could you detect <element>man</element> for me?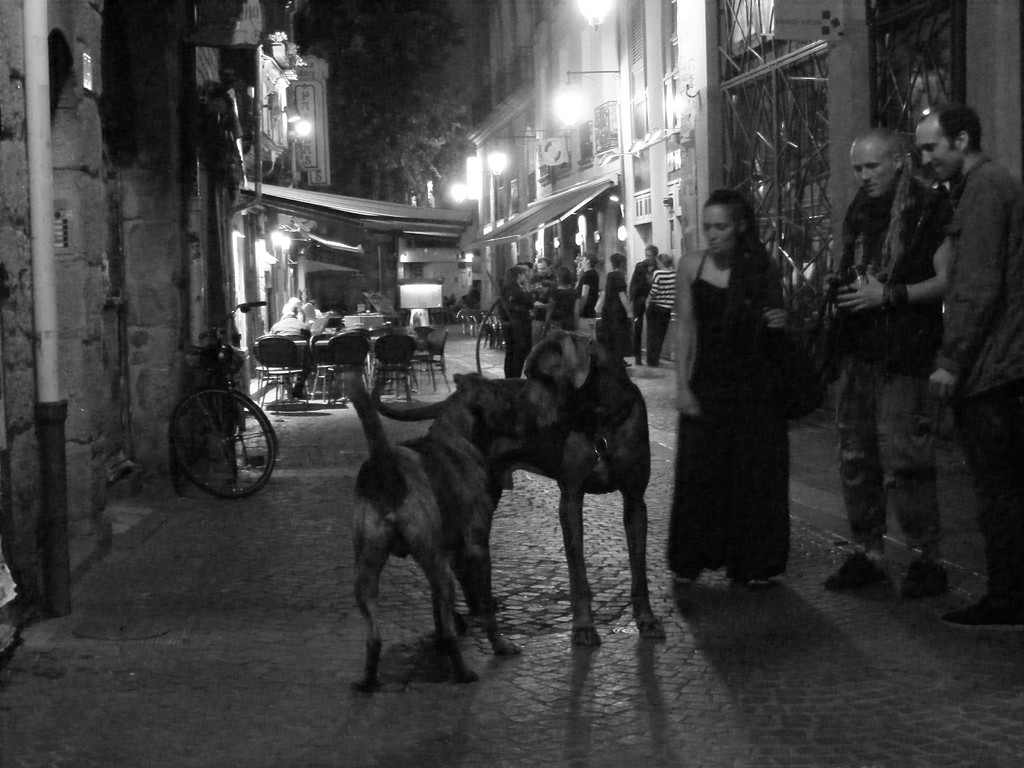
Detection result: (x1=630, y1=242, x2=662, y2=366).
